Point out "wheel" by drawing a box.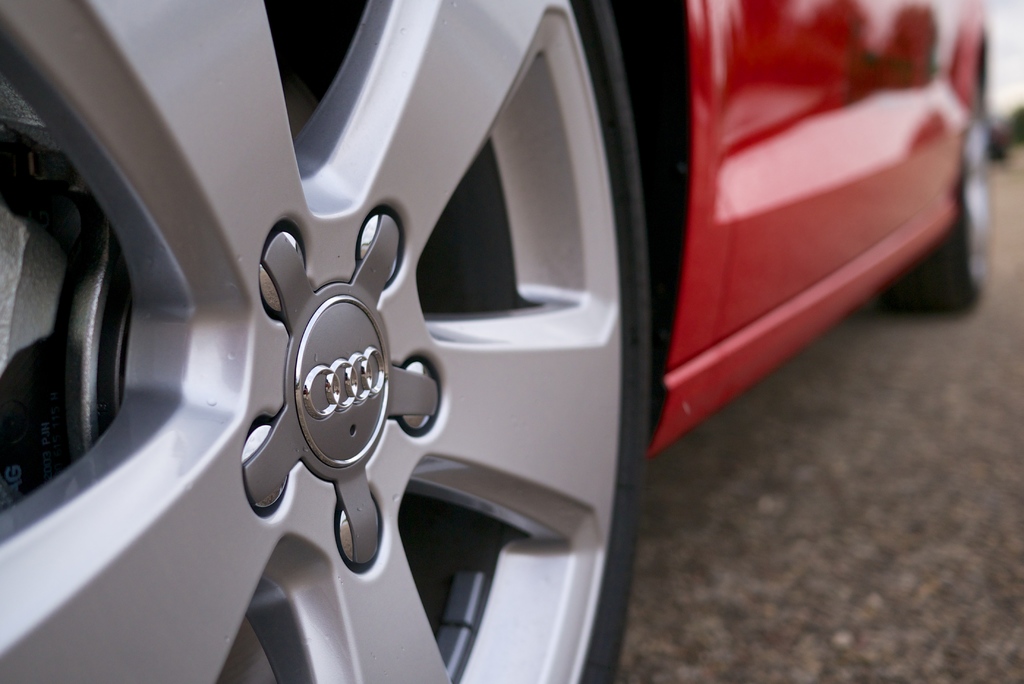
region(87, 0, 711, 679).
